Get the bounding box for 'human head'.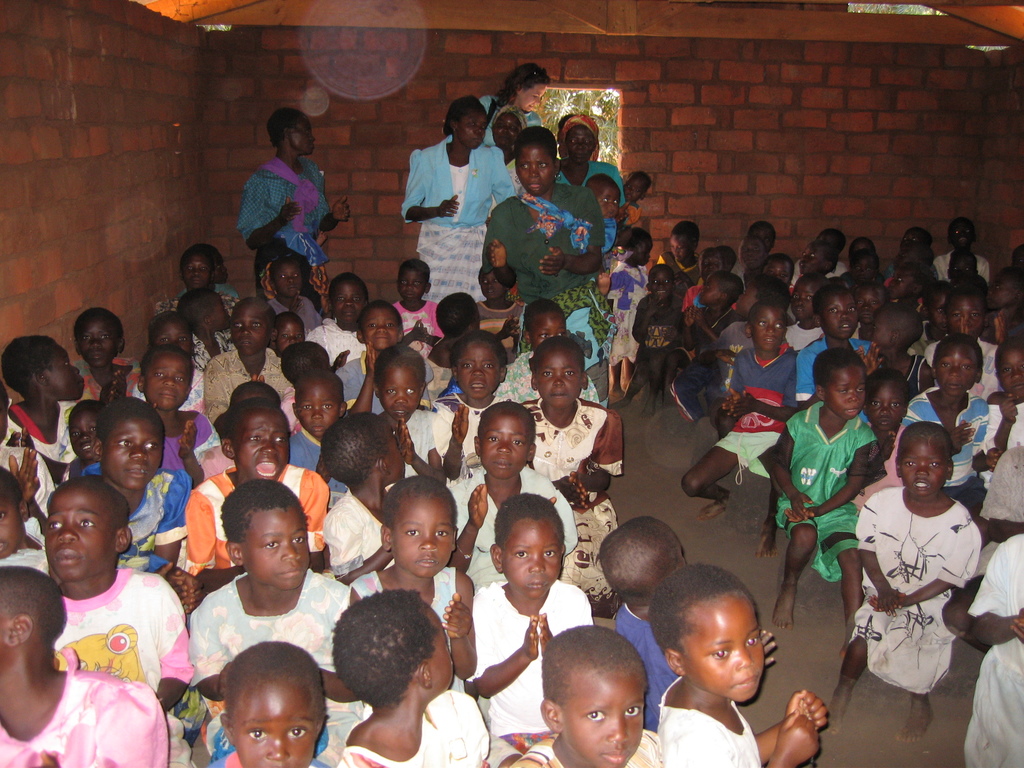
{"x1": 65, "y1": 403, "x2": 106, "y2": 460}.
